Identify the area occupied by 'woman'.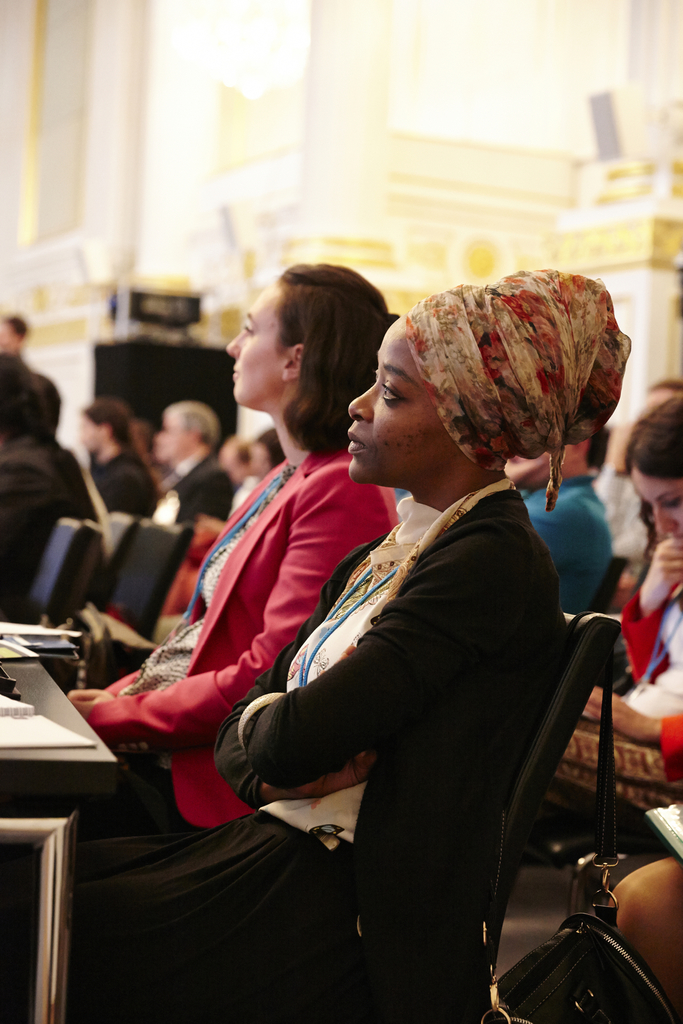
Area: (80,402,159,519).
